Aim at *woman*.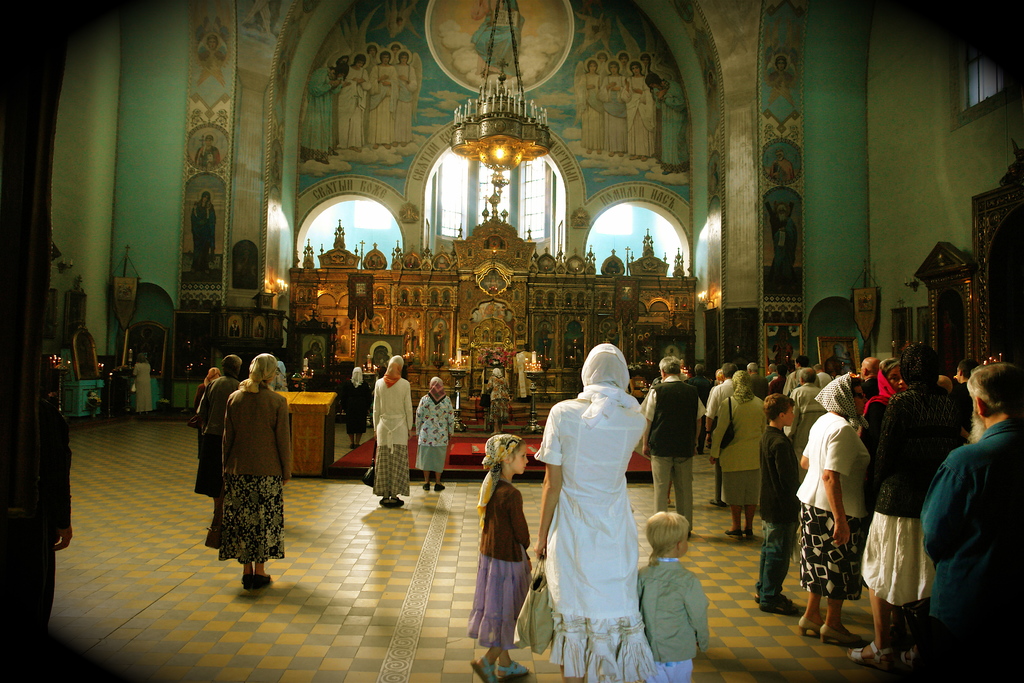
Aimed at bbox=[345, 364, 374, 449].
